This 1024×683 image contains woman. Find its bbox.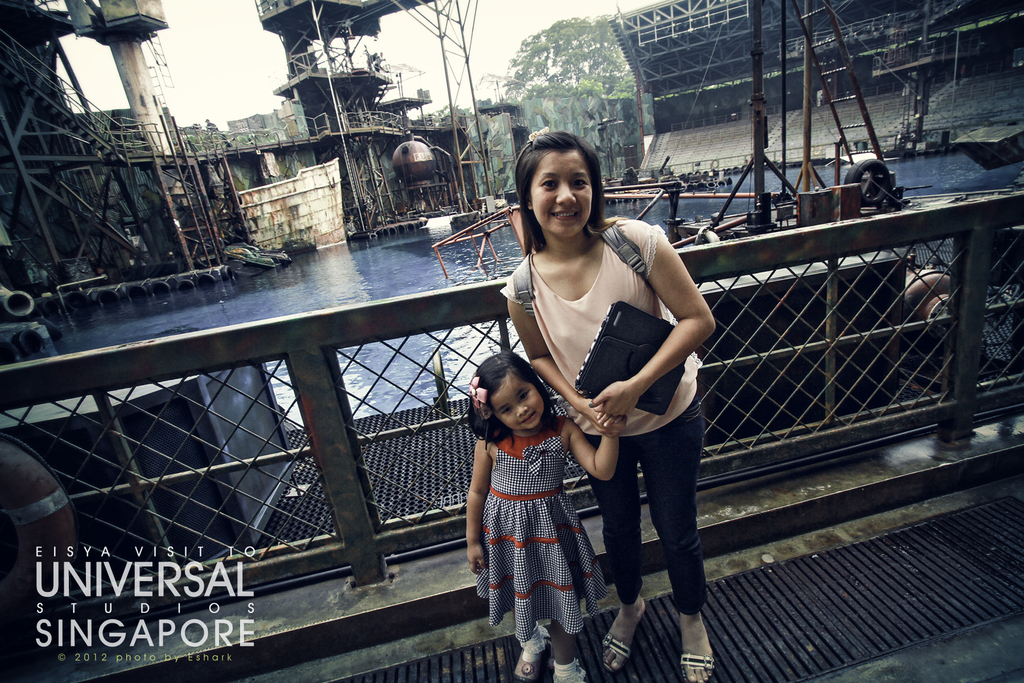
483, 142, 701, 595.
